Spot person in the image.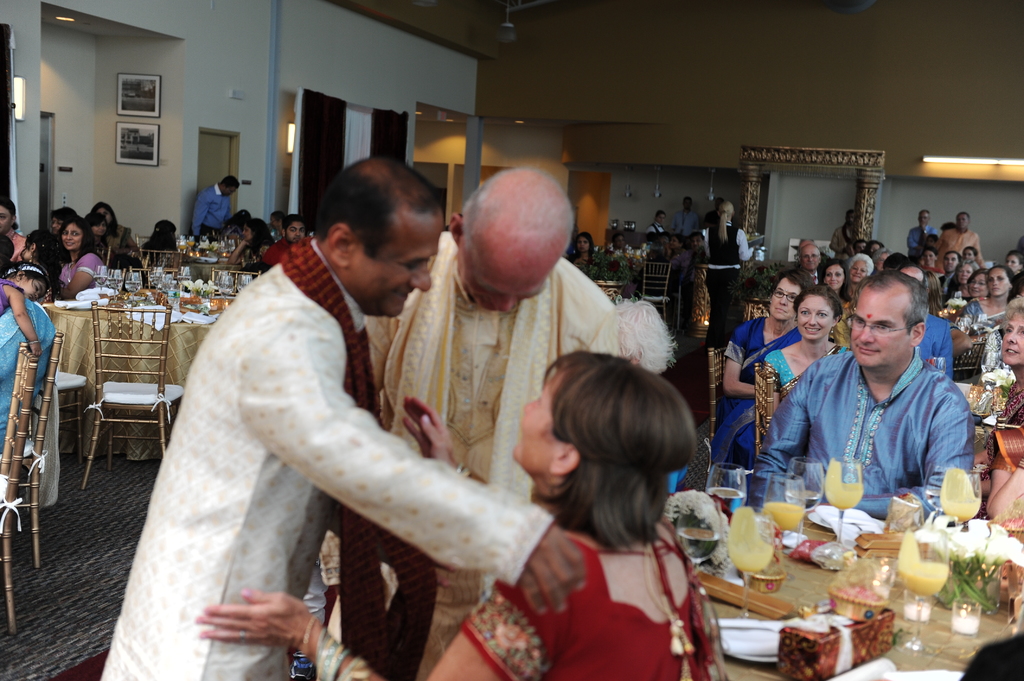
person found at {"left": 945, "top": 202, "right": 983, "bottom": 257}.
